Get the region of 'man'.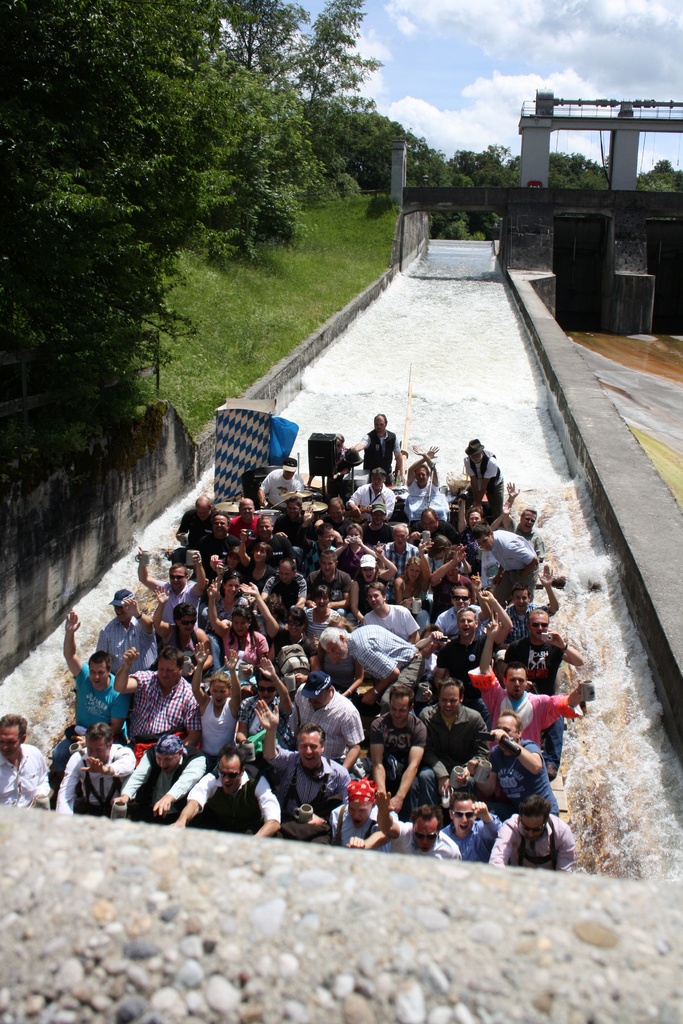
113 731 213 815.
